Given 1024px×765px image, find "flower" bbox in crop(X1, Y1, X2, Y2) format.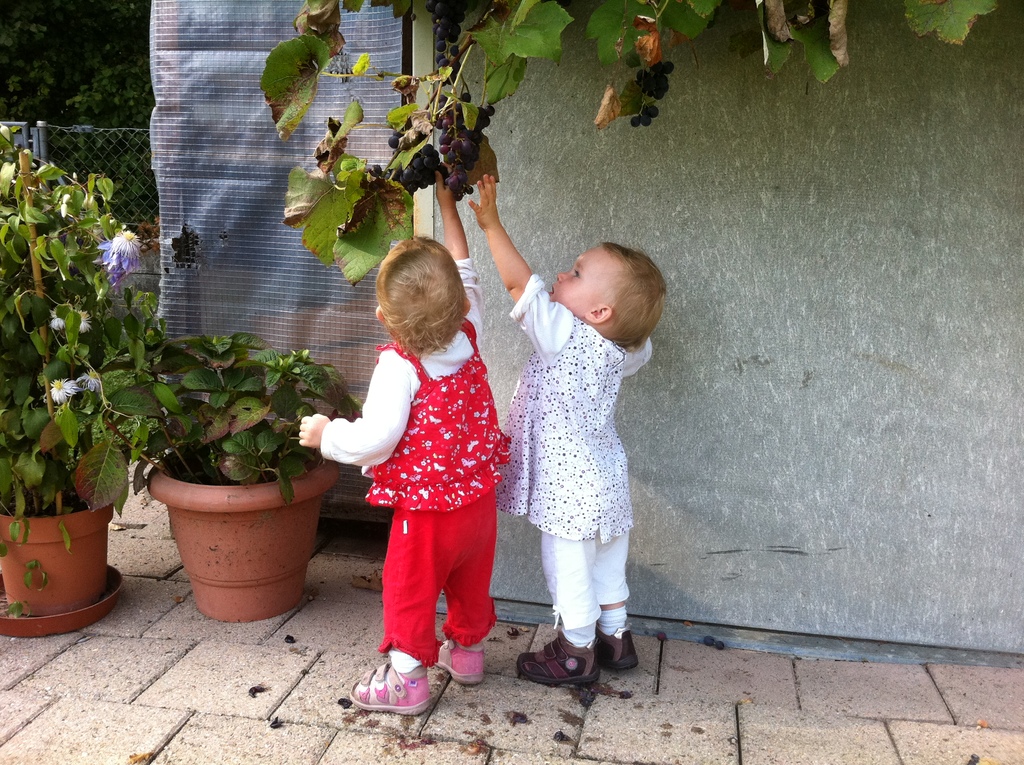
crop(76, 371, 99, 392).
